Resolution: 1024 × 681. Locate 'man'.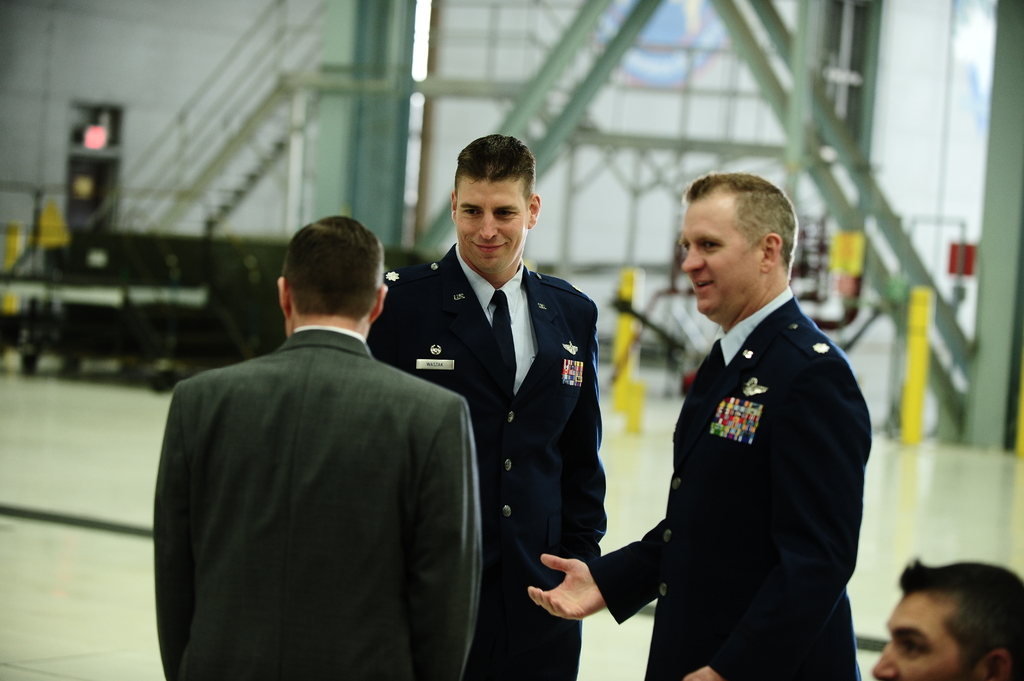
[874,549,1023,680].
